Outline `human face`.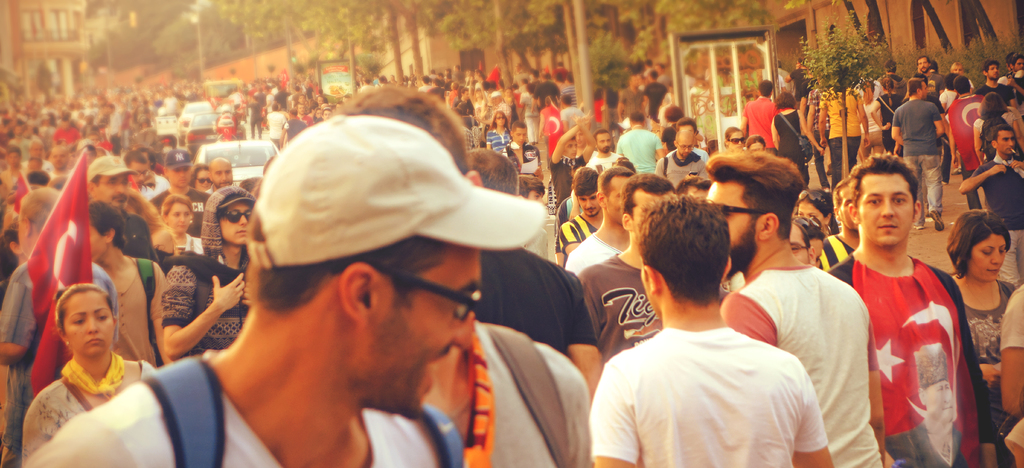
Outline: 92,174,128,208.
